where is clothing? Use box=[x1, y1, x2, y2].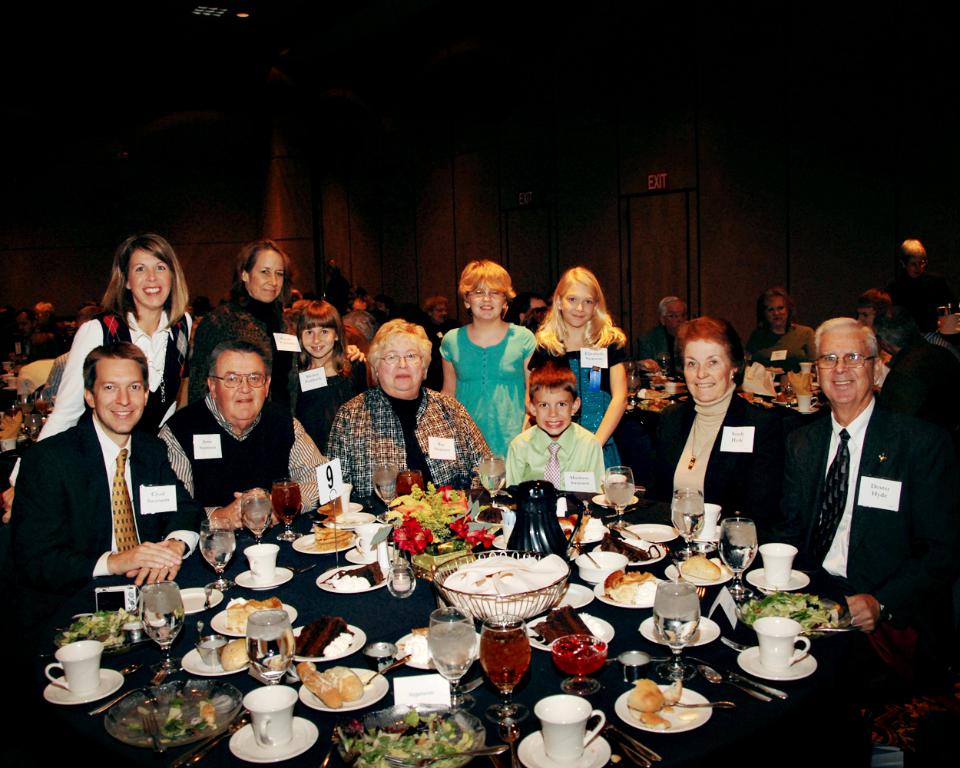
box=[644, 385, 783, 541].
